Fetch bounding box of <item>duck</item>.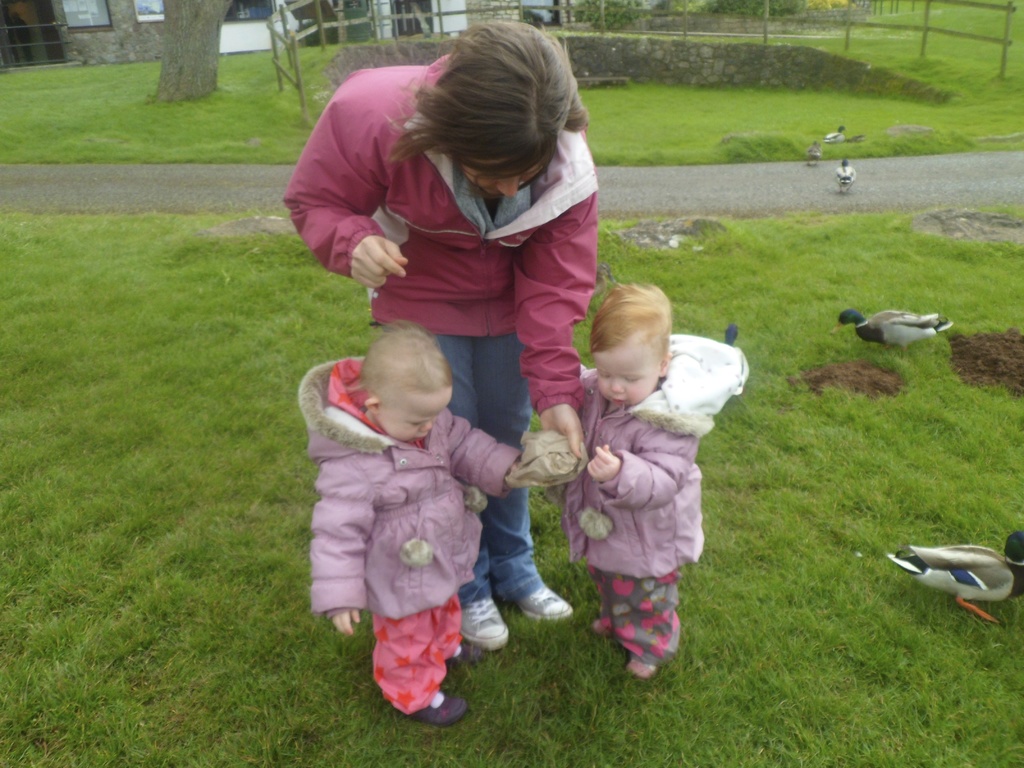
Bbox: bbox=(849, 287, 972, 357).
